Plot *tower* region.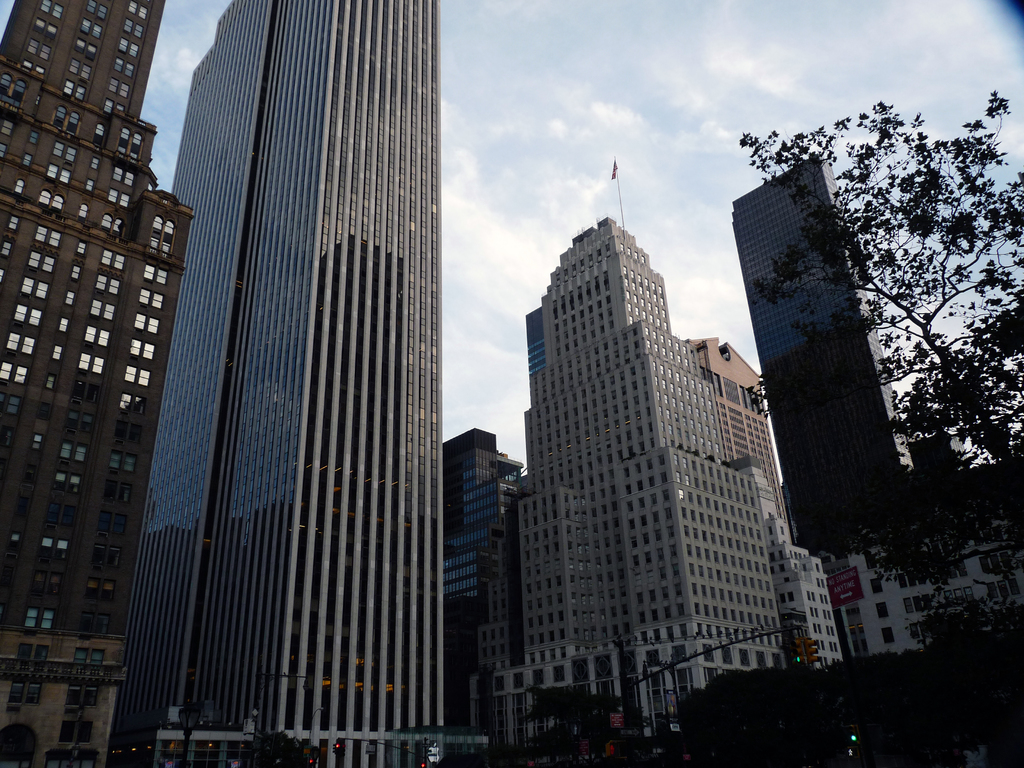
Plotted at (x1=449, y1=428, x2=521, y2=753).
